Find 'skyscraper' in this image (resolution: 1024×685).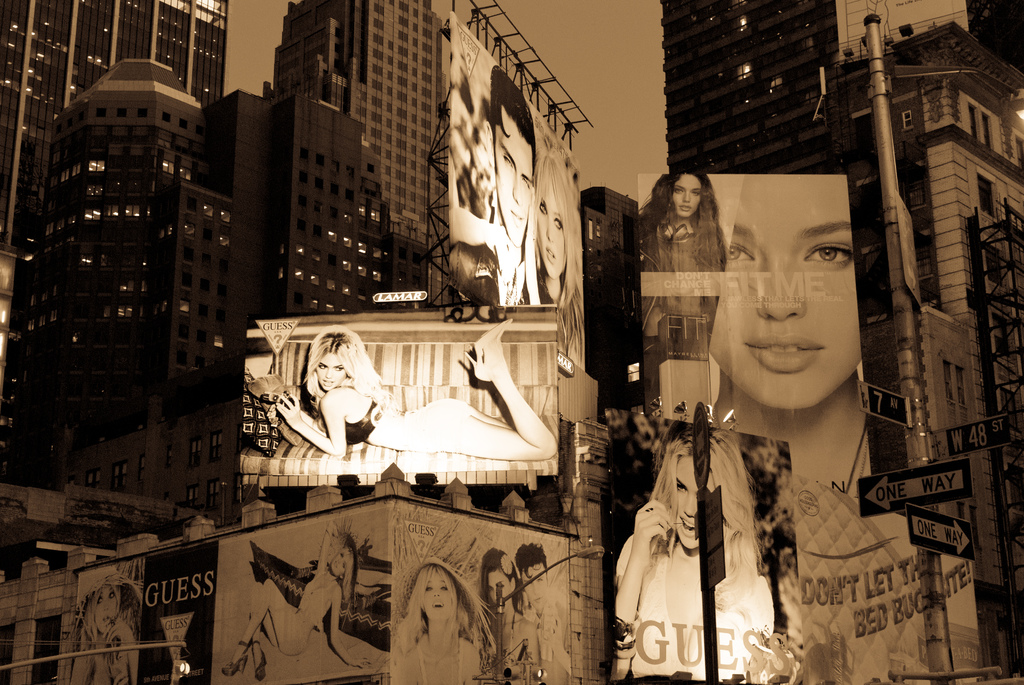
select_region(1, 0, 228, 262).
